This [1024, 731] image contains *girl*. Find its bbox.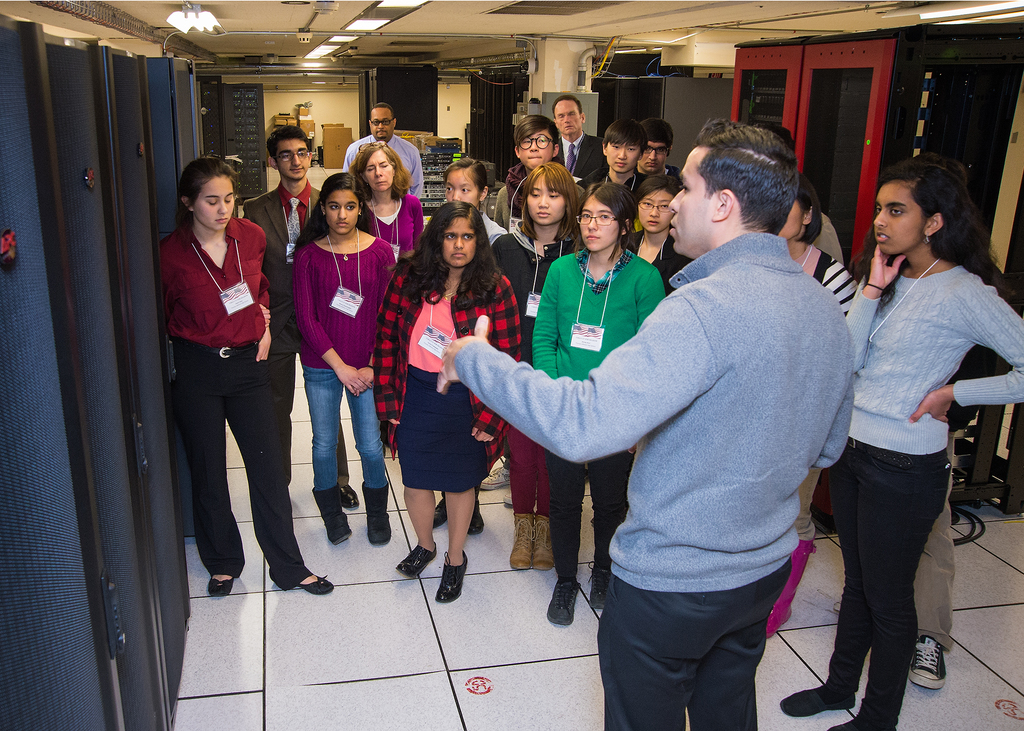
pyautogui.locateOnScreen(372, 199, 518, 601).
